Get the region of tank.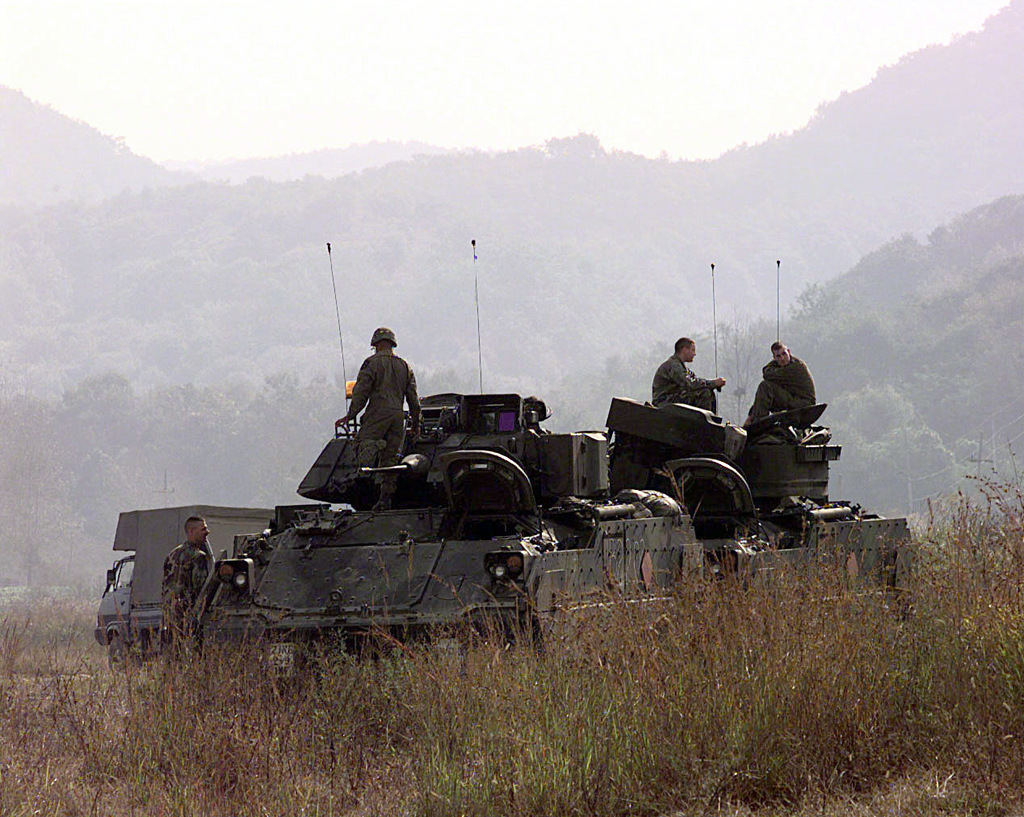
{"left": 195, "top": 240, "right": 921, "bottom": 716}.
